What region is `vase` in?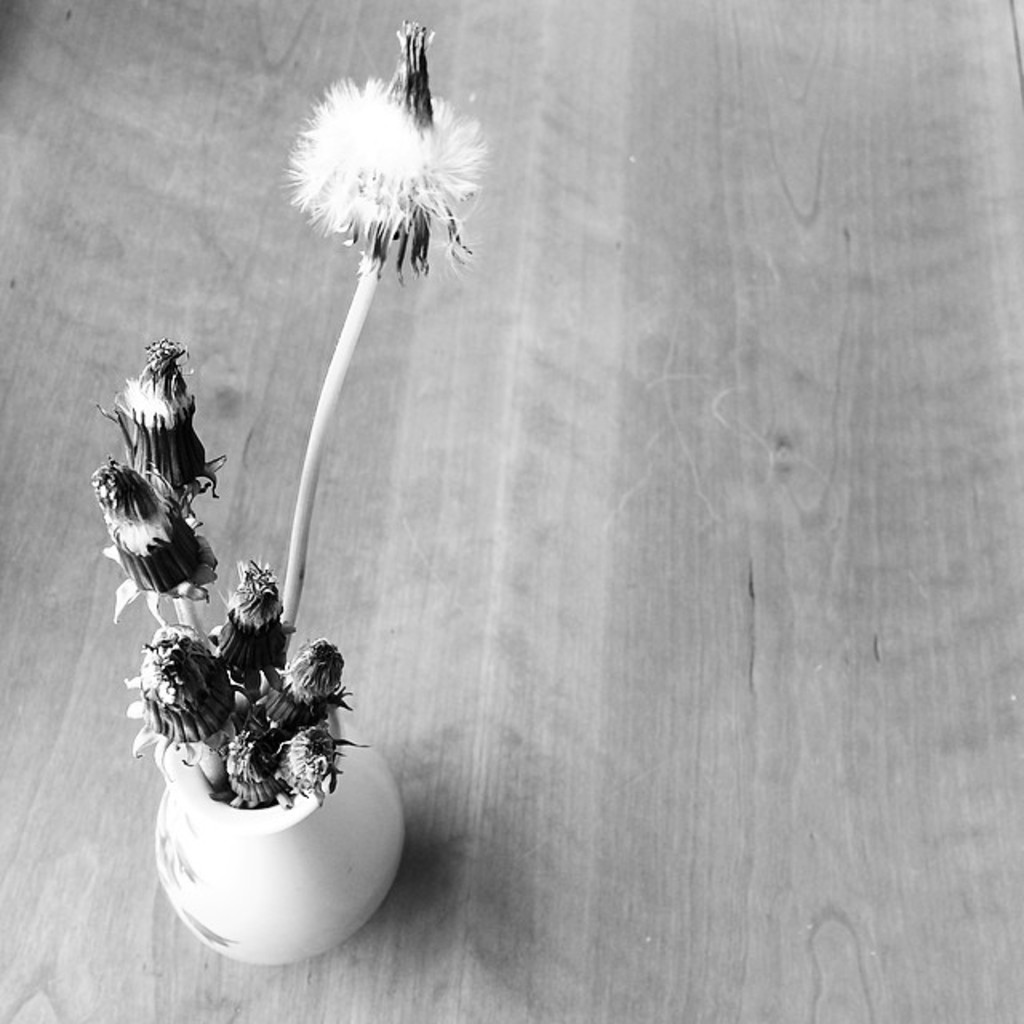
<box>152,738,405,966</box>.
